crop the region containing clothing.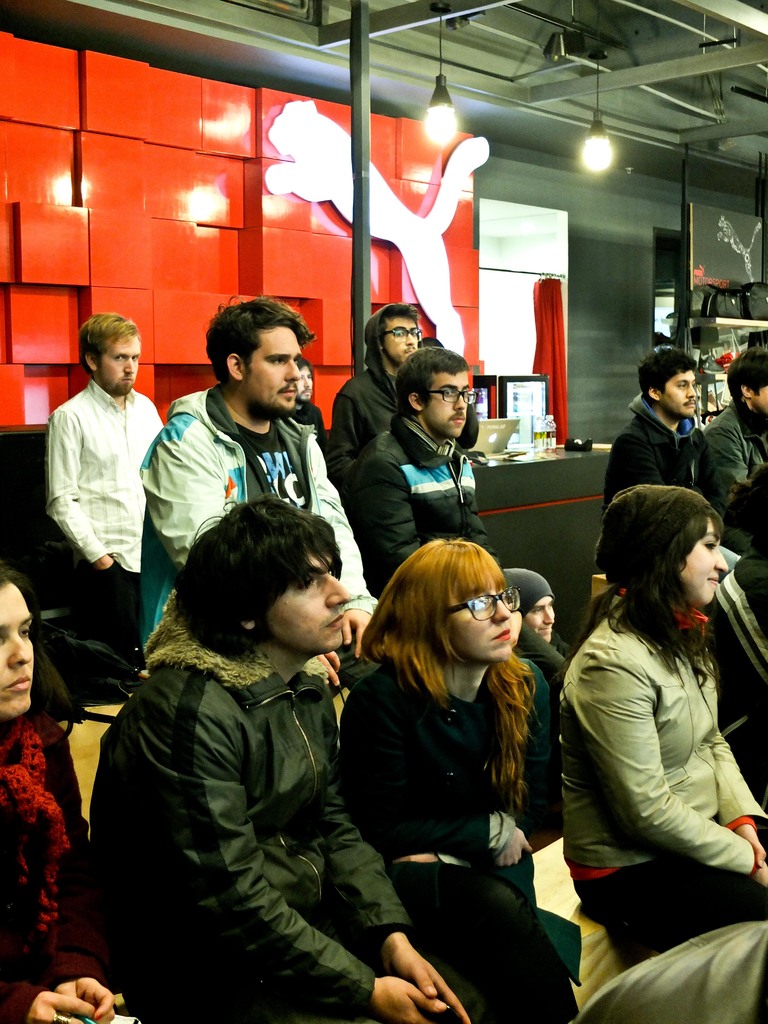
Crop region: bbox=(139, 383, 379, 645).
